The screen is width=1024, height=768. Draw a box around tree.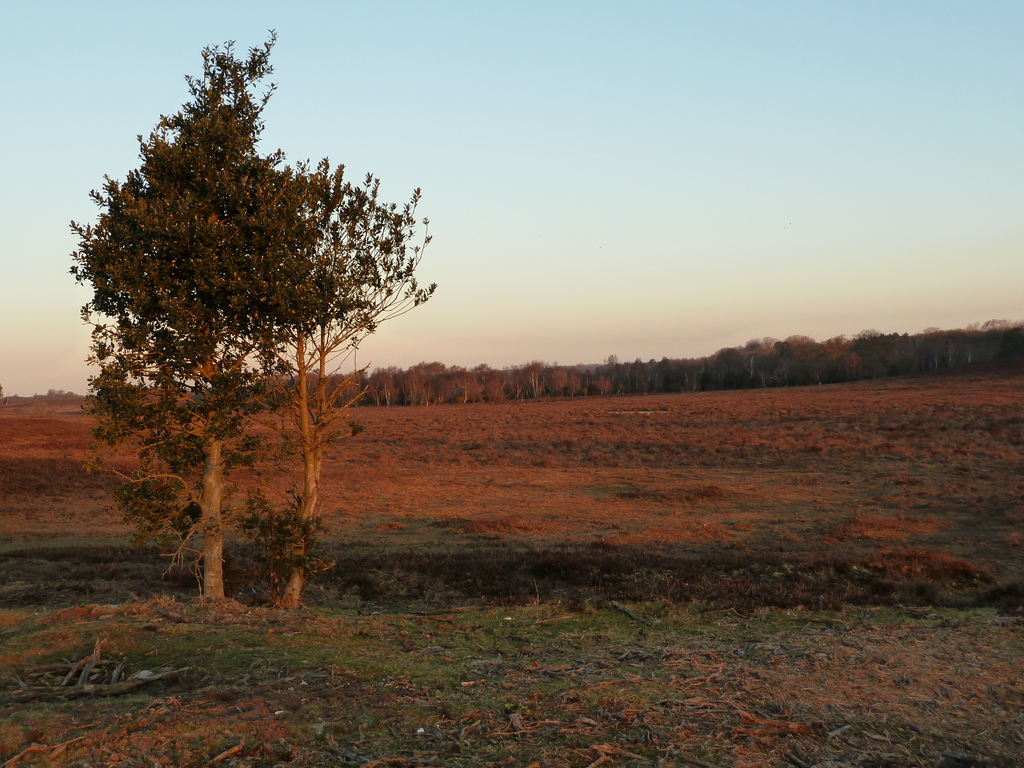
box=[72, 44, 428, 600].
